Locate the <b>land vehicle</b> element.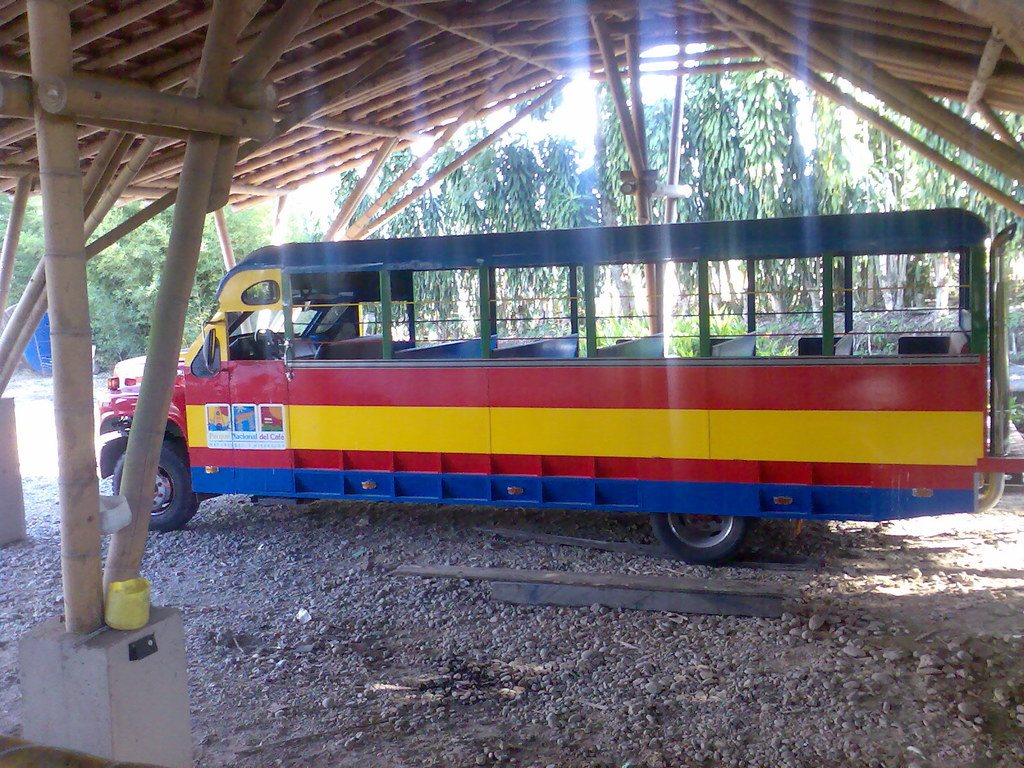
Element bbox: bbox=[131, 150, 1005, 567].
